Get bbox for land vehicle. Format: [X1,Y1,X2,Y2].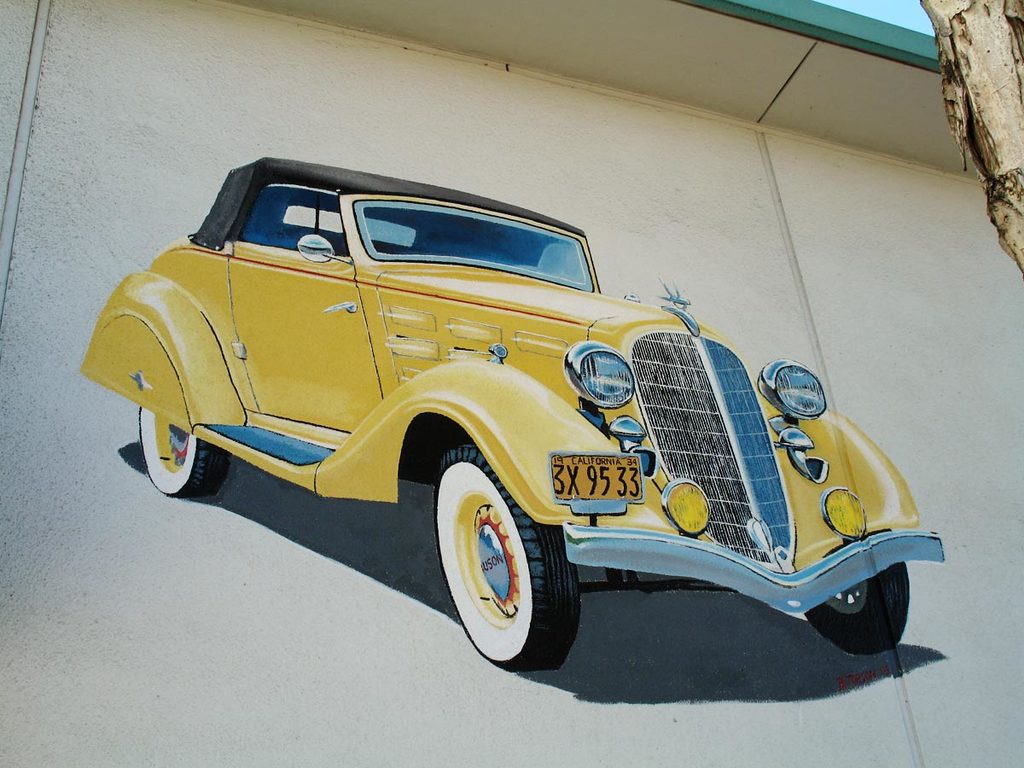
[104,148,940,658].
